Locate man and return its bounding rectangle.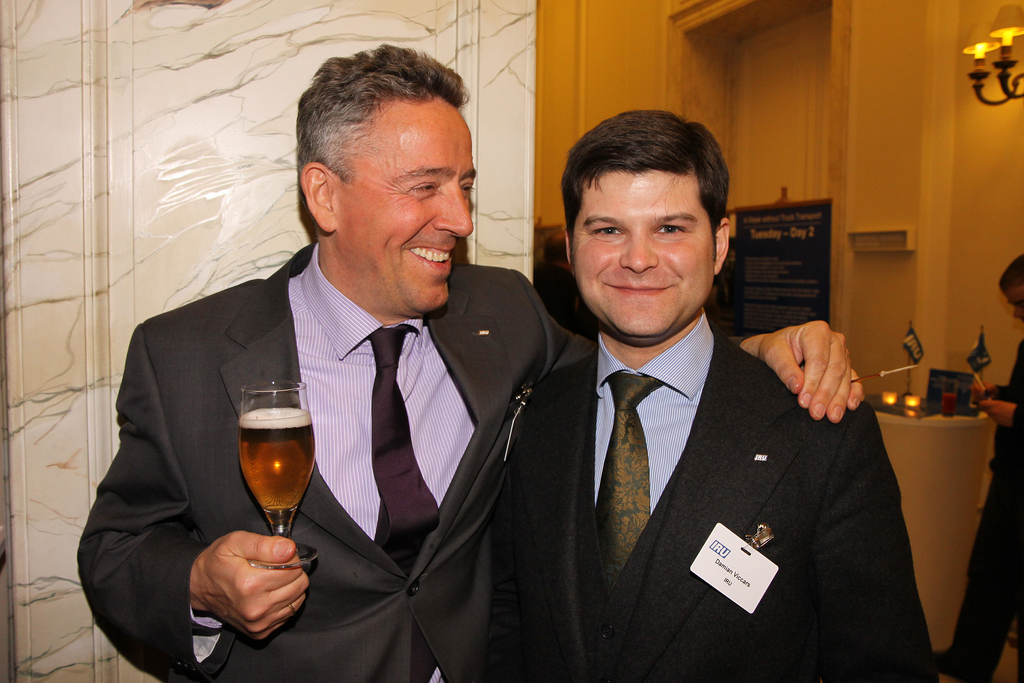
Rect(933, 255, 1023, 682).
